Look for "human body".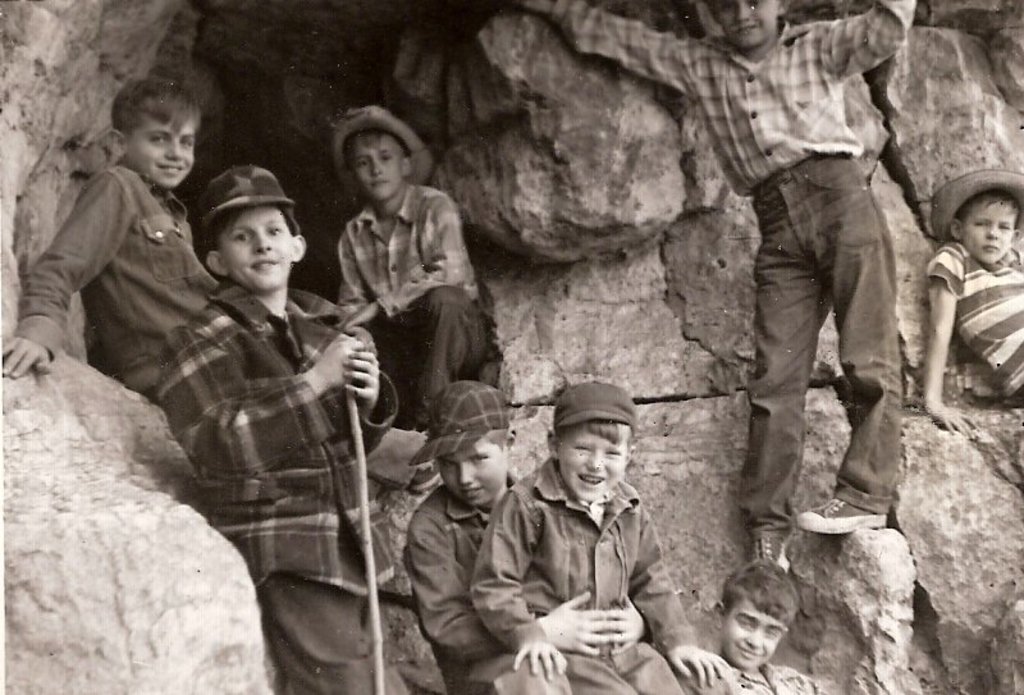
Found: 677,559,840,694.
